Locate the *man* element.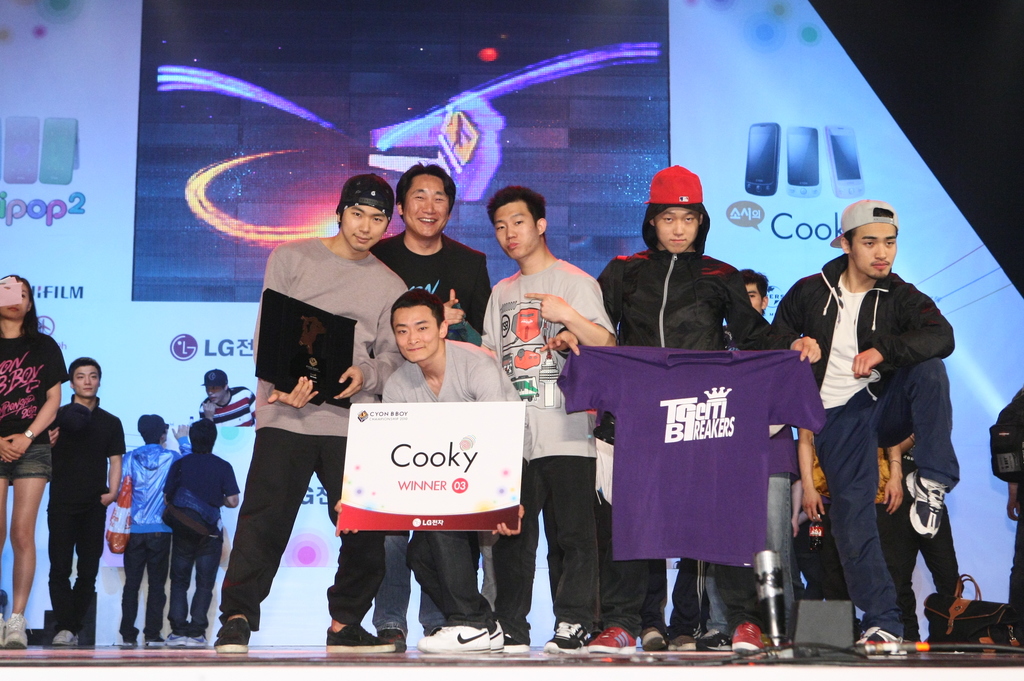
Element bbox: <bbox>52, 355, 129, 638</bbox>.
